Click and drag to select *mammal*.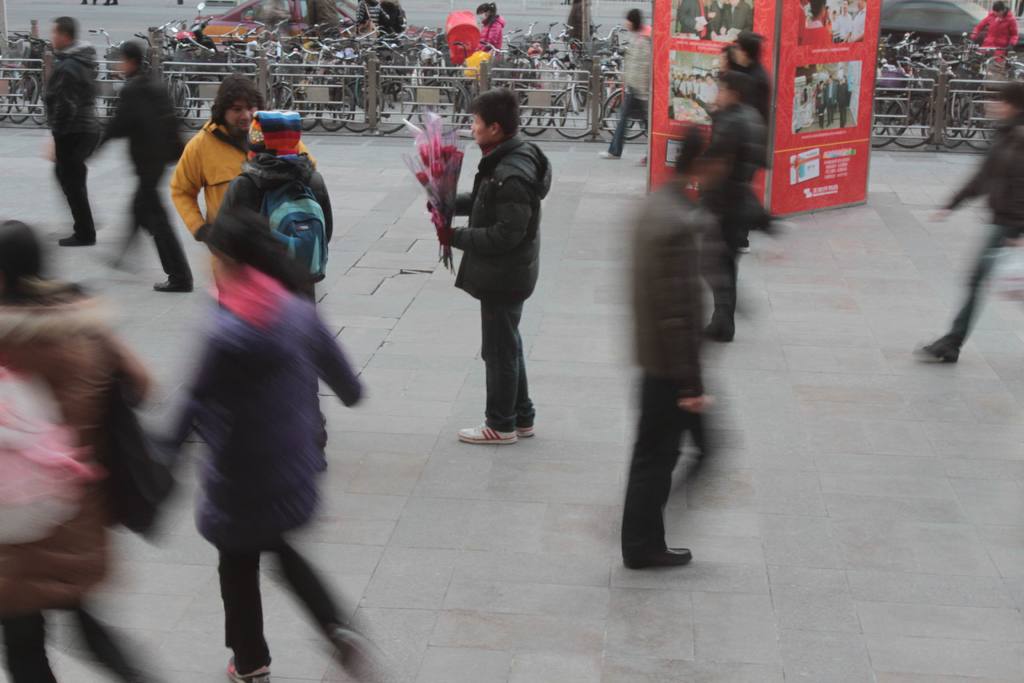
Selection: detection(169, 73, 316, 312).
